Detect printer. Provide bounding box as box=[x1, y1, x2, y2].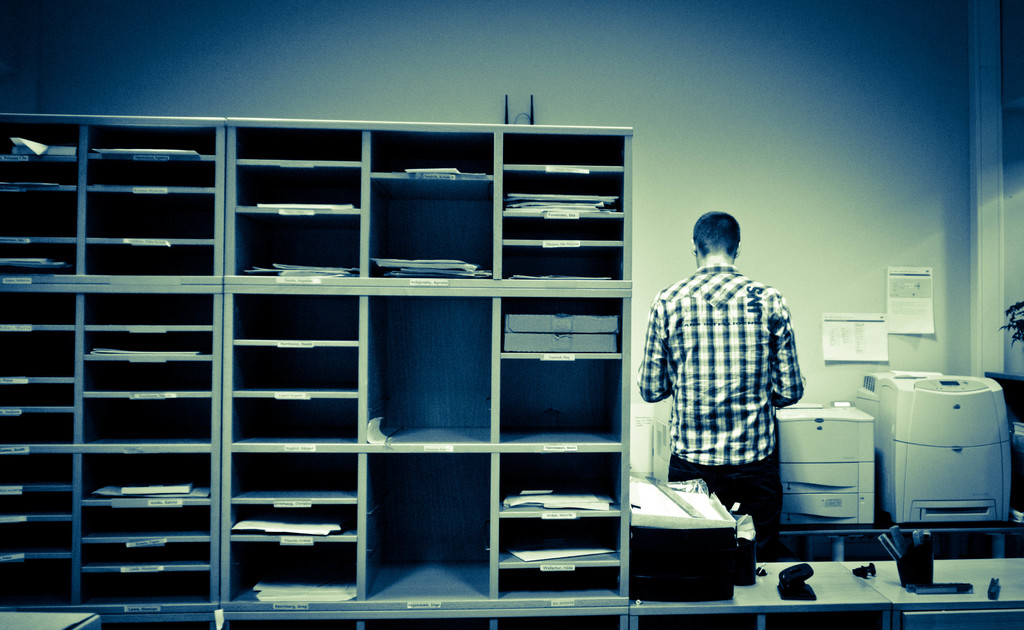
box=[859, 369, 1009, 523].
